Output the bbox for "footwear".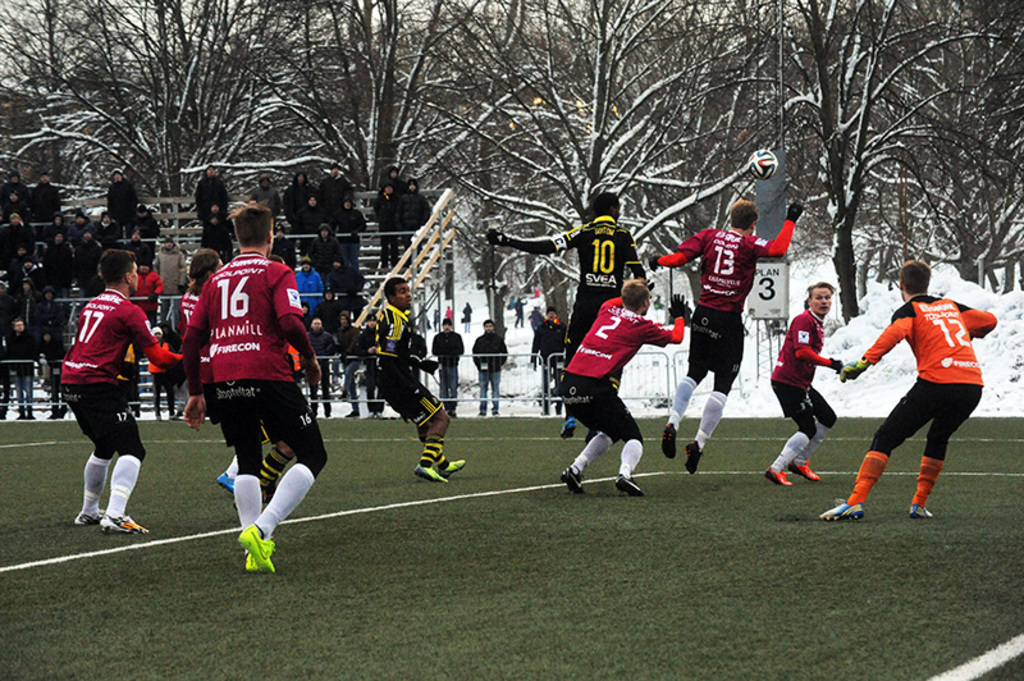
box(100, 511, 148, 535).
